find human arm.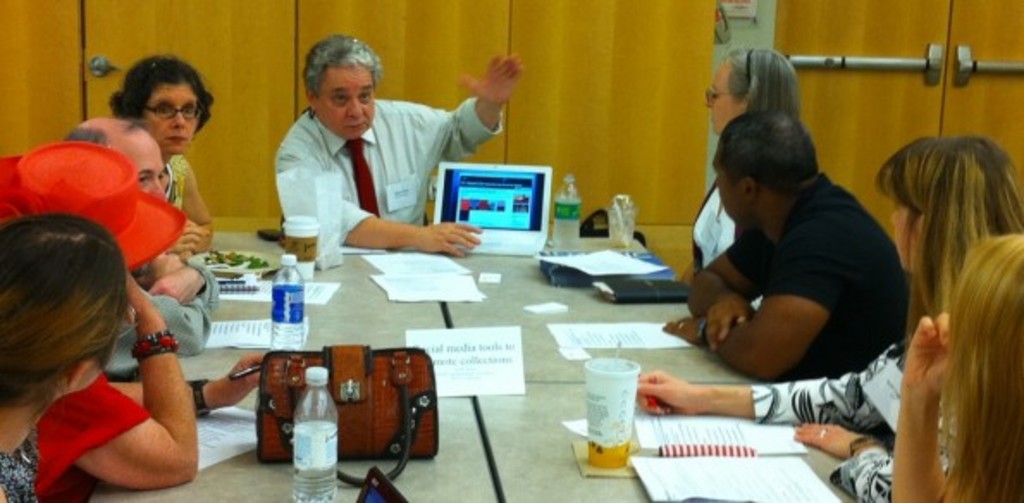
detection(783, 413, 996, 500).
